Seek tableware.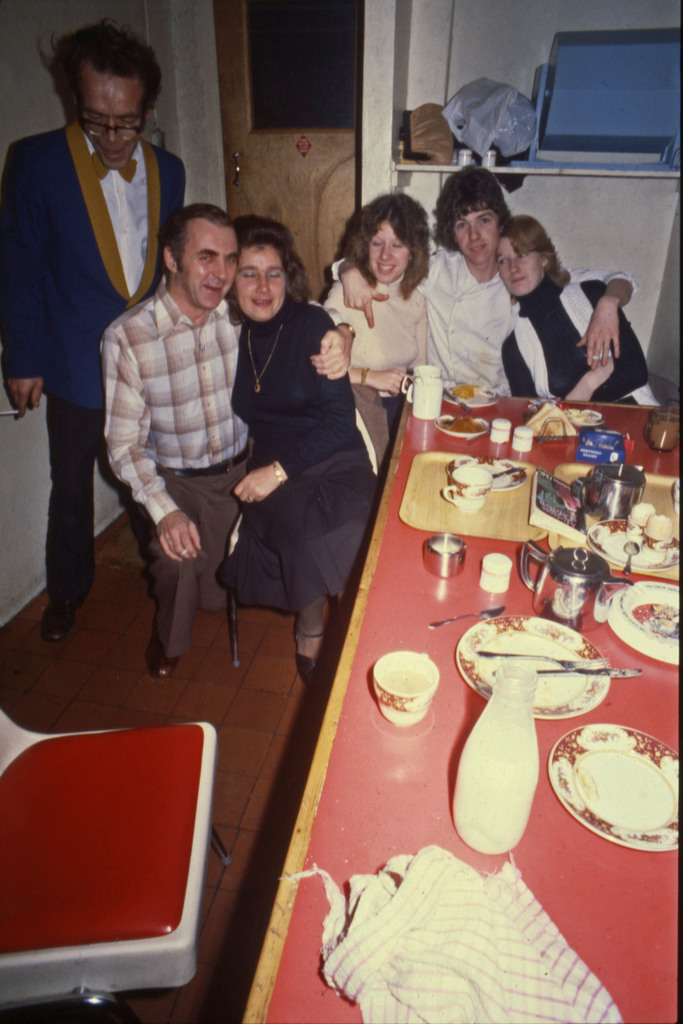
<region>443, 383, 499, 412</region>.
